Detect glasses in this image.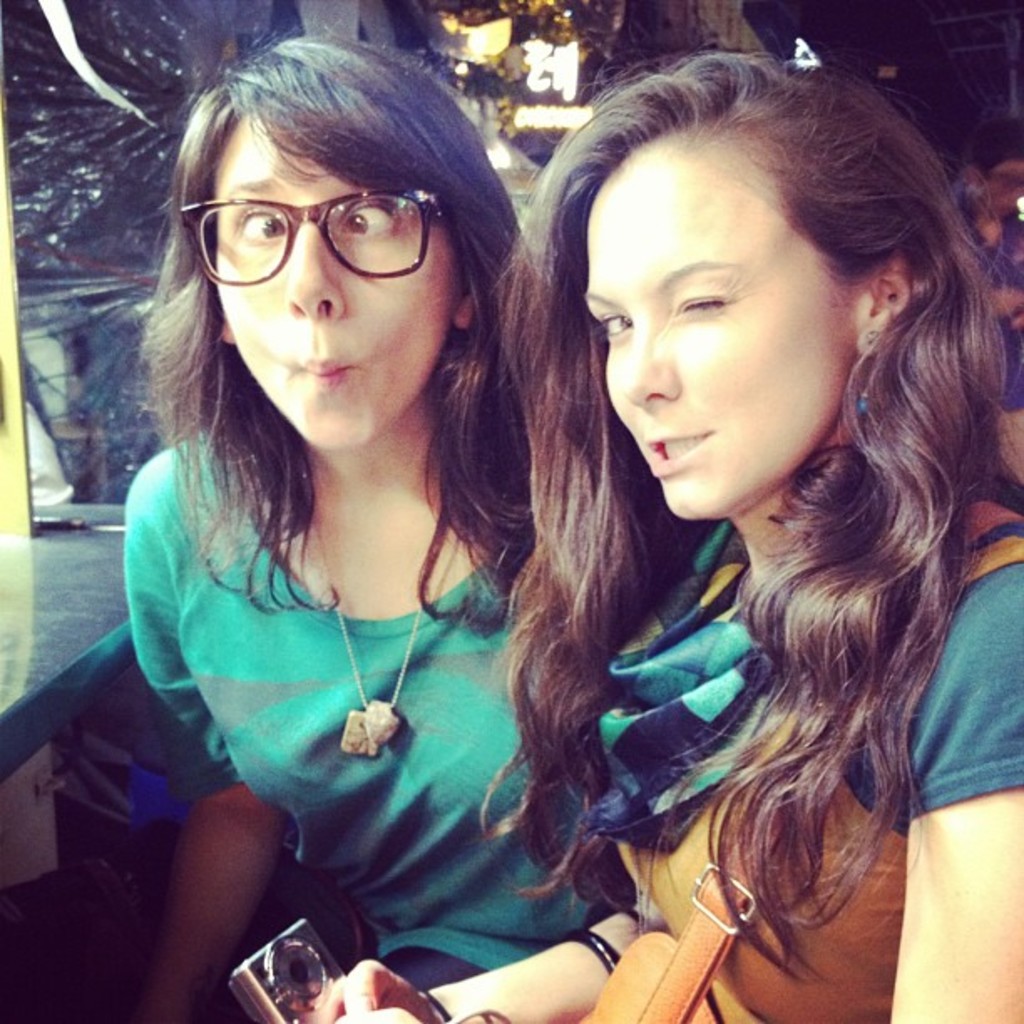
Detection: BBox(172, 179, 440, 283).
